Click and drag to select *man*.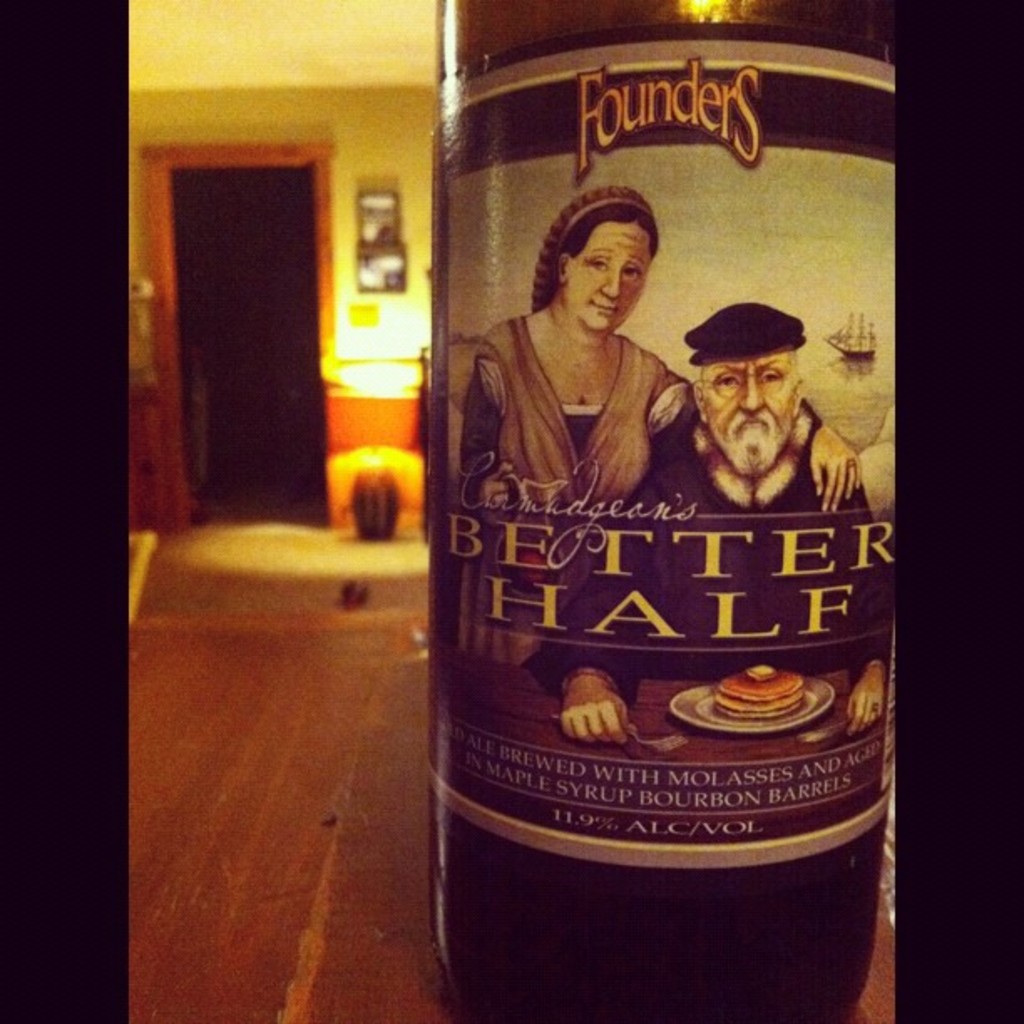
Selection: left=594, top=261, right=832, bottom=532.
